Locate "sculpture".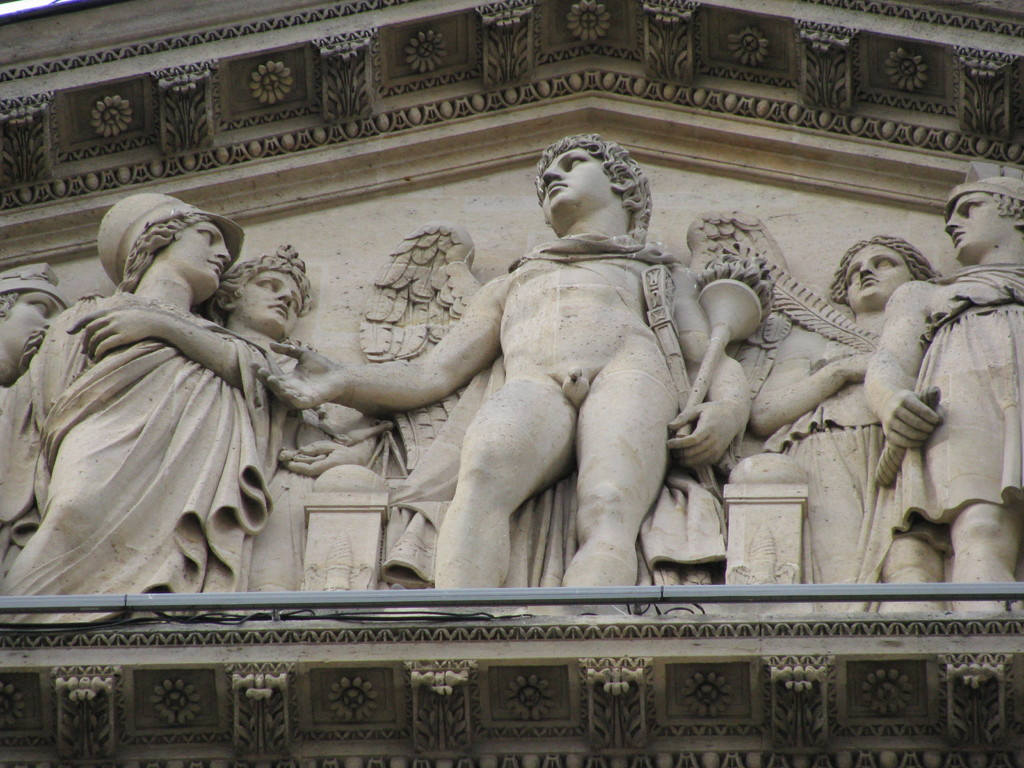
Bounding box: locate(0, 254, 78, 392).
